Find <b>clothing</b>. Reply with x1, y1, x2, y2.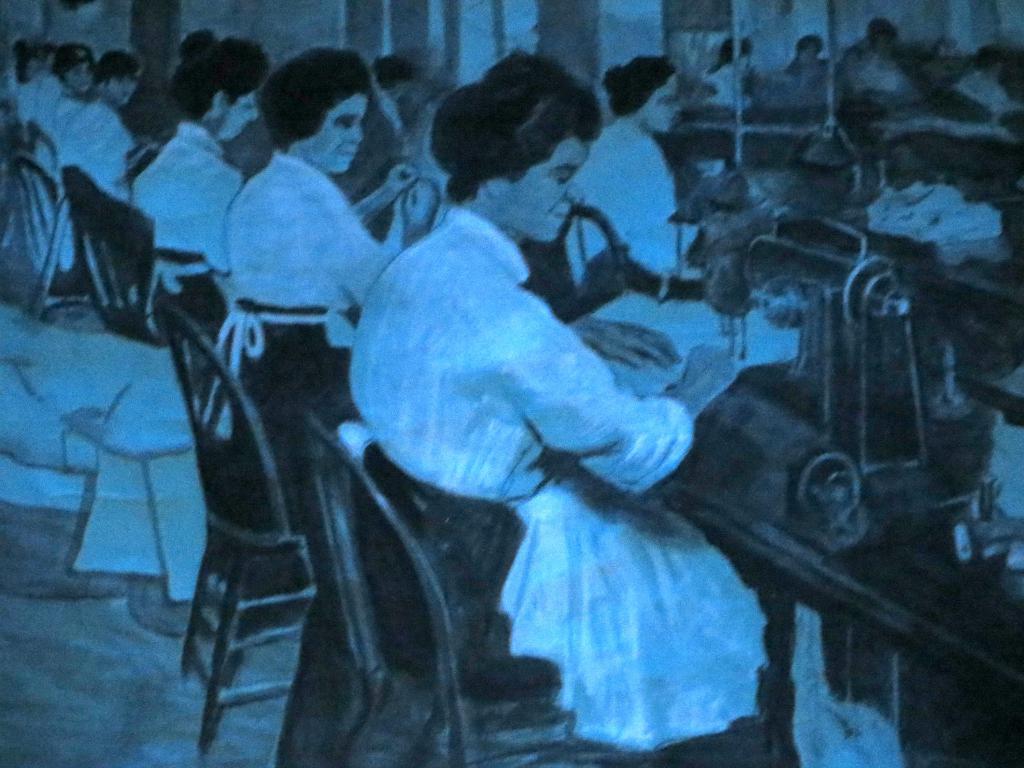
560, 110, 712, 297.
